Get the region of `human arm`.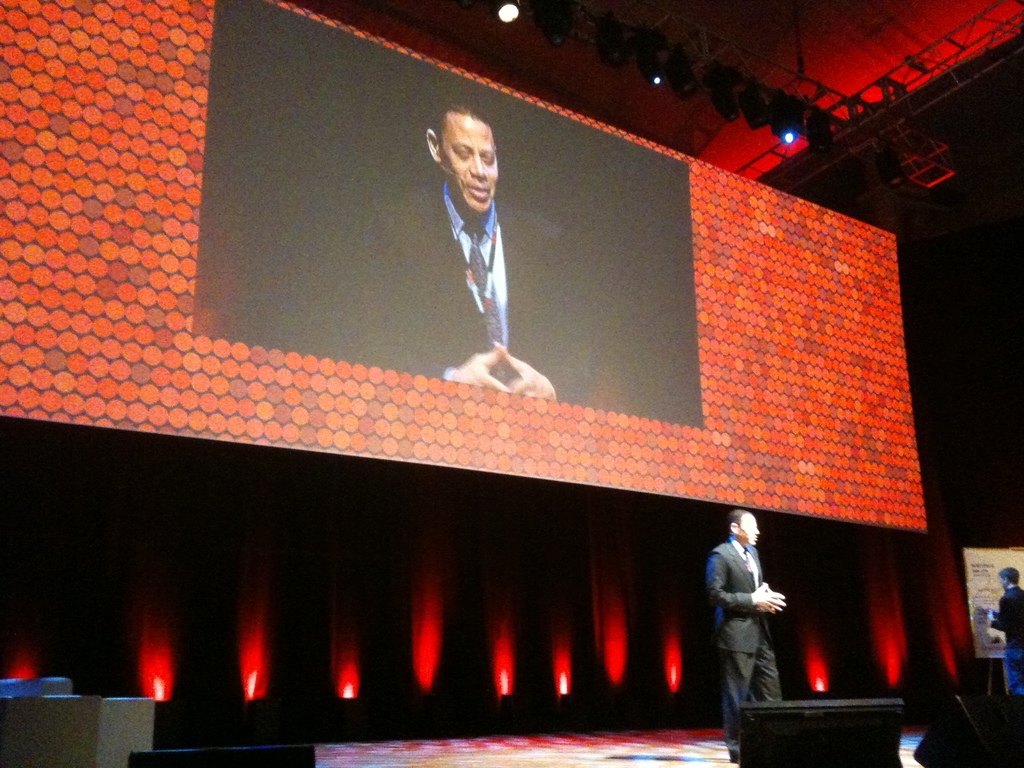
489/209/608/404.
